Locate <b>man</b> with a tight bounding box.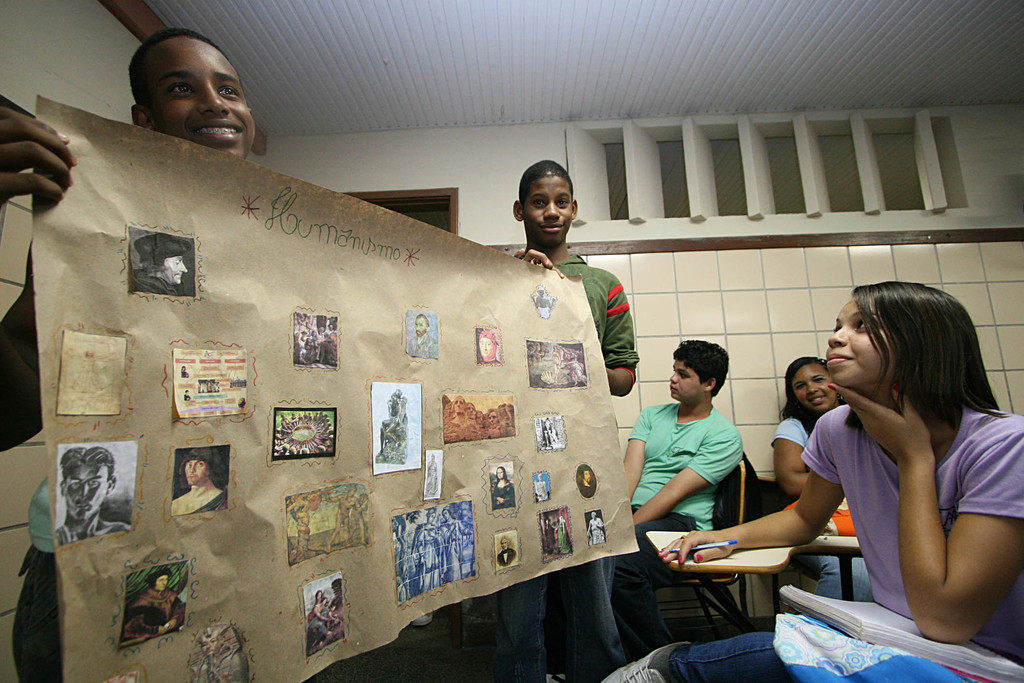
<box>512,156,639,395</box>.
